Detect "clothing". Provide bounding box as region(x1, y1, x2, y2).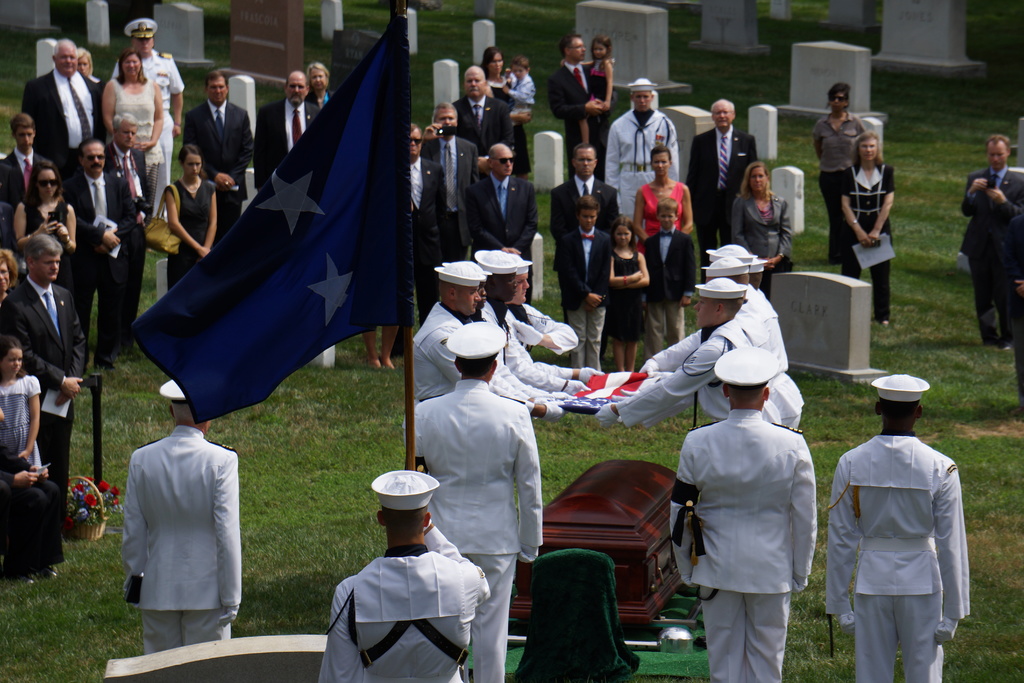
region(487, 69, 528, 163).
